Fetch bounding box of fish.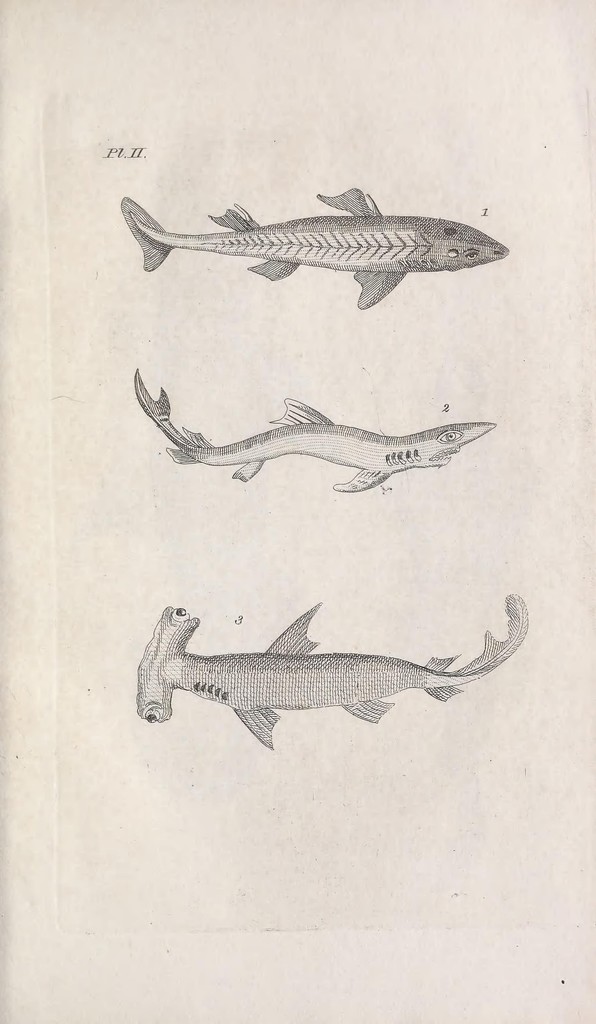
Bbox: box=[123, 597, 524, 747].
